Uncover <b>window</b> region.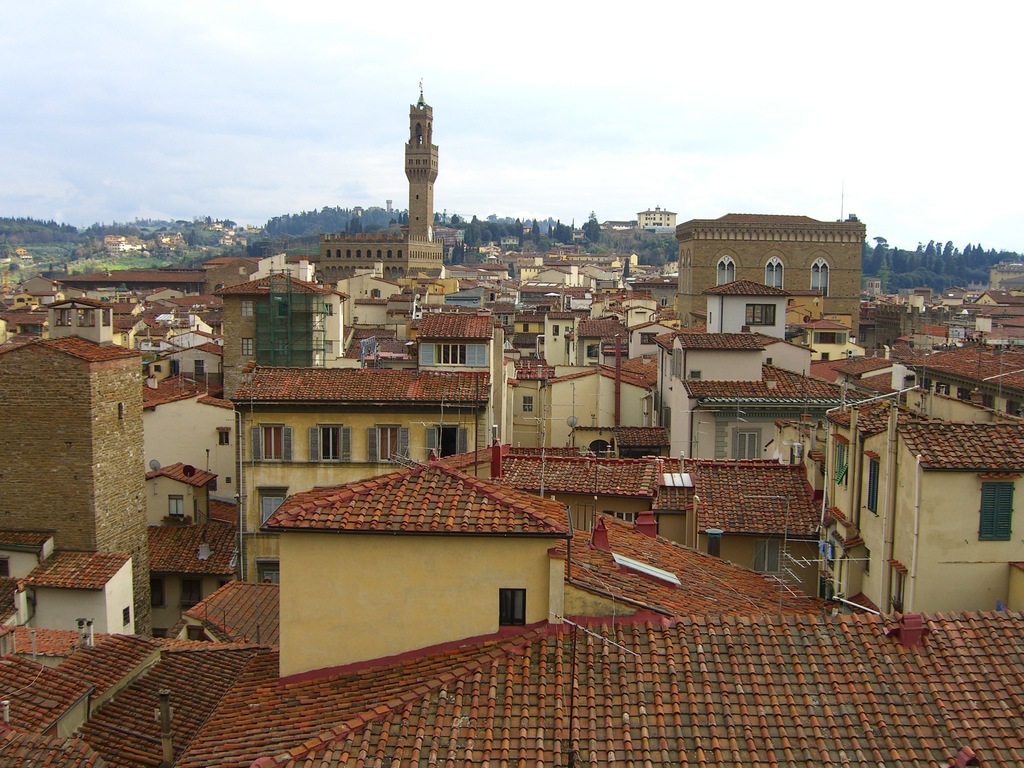
Uncovered: l=309, t=420, r=350, b=464.
